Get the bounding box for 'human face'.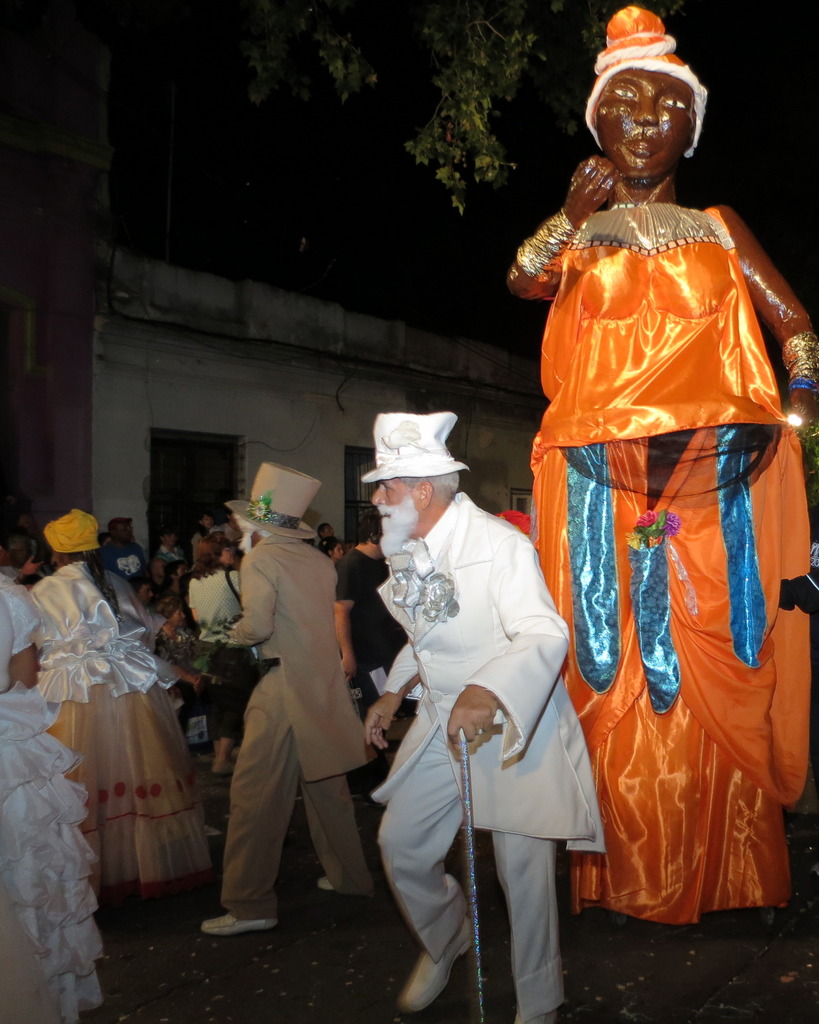
select_region(374, 470, 421, 545).
